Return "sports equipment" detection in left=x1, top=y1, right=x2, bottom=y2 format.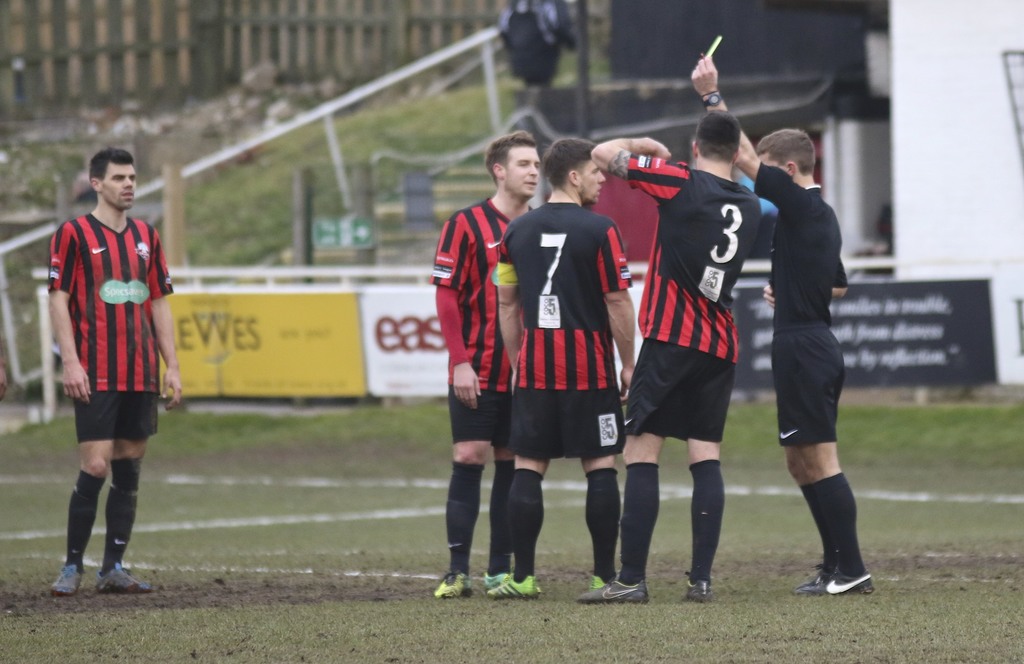
left=485, top=574, right=538, bottom=599.
